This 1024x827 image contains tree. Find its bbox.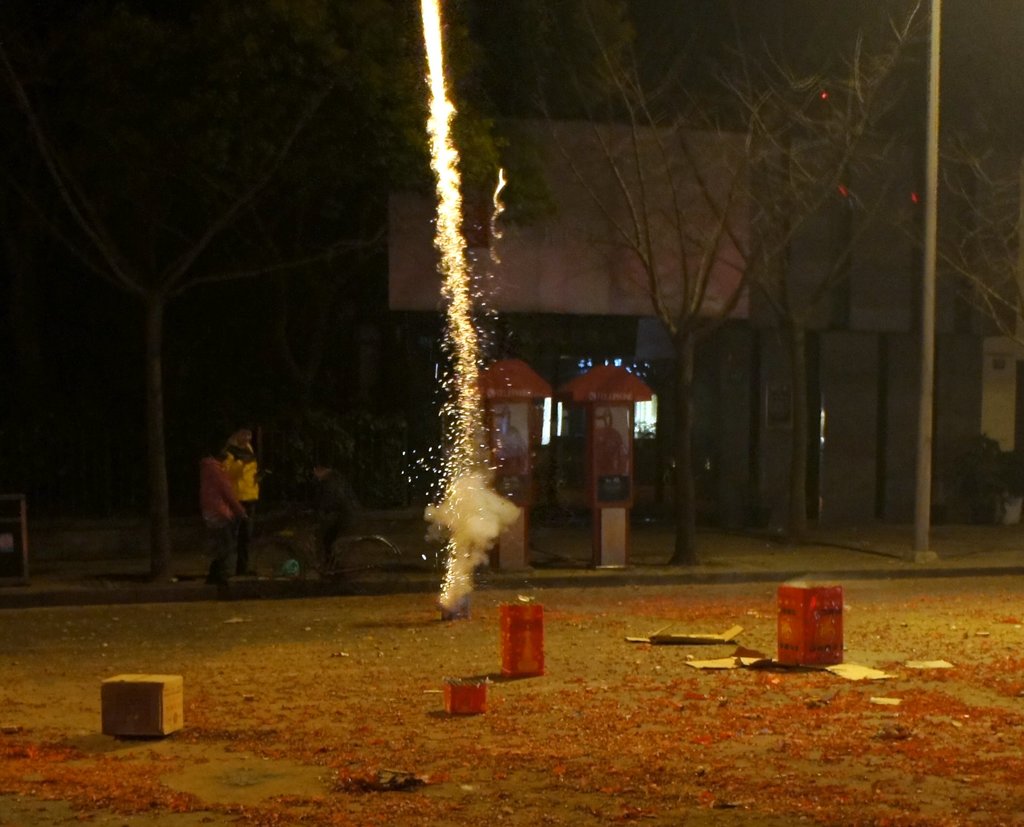
locate(535, 0, 927, 568).
